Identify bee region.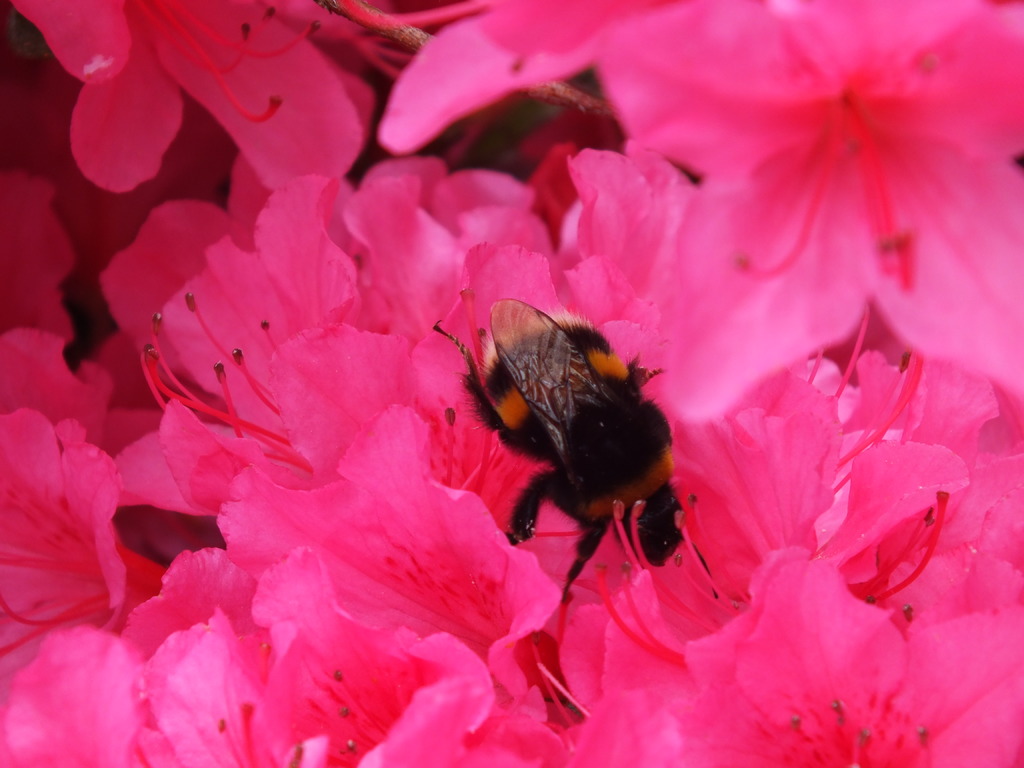
Region: {"x1": 433, "y1": 282, "x2": 714, "y2": 611}.
